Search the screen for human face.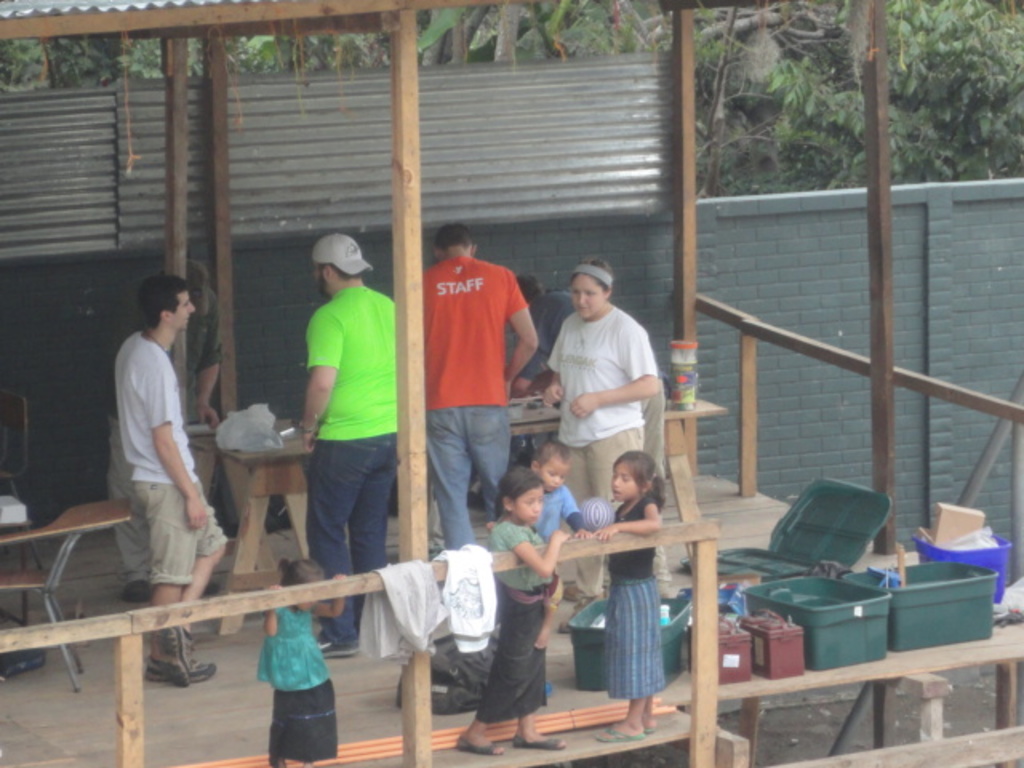
Found at (573, 269, 608, 310).
